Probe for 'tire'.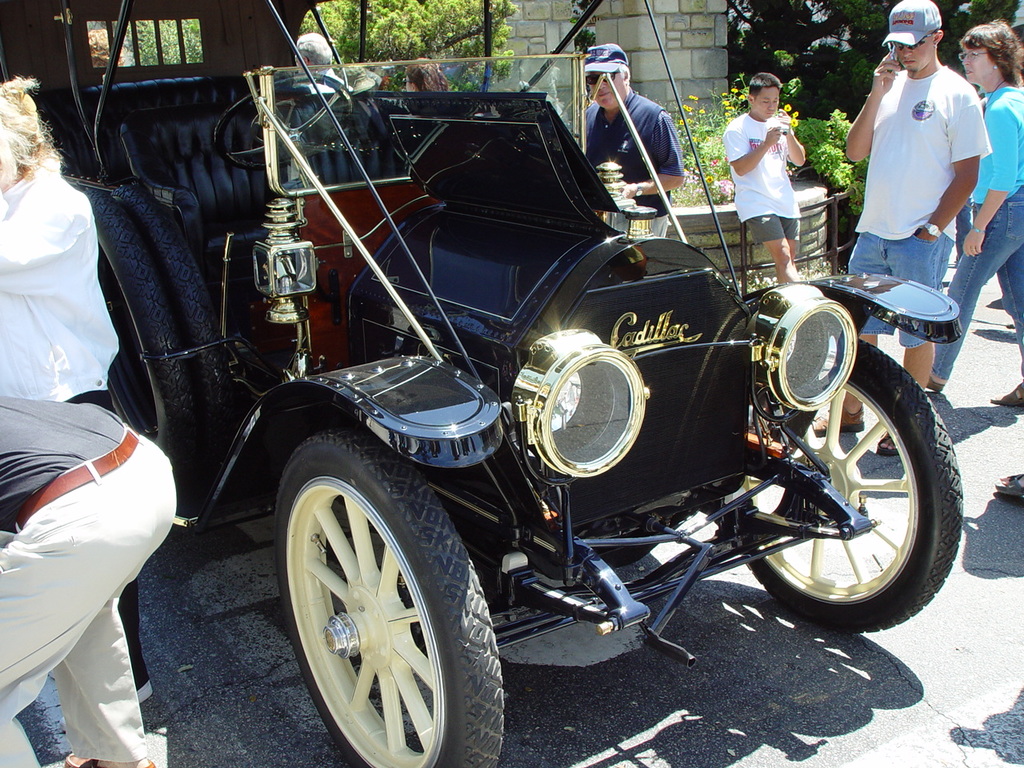
Probe result: locate(274, 426, 505, 767).
